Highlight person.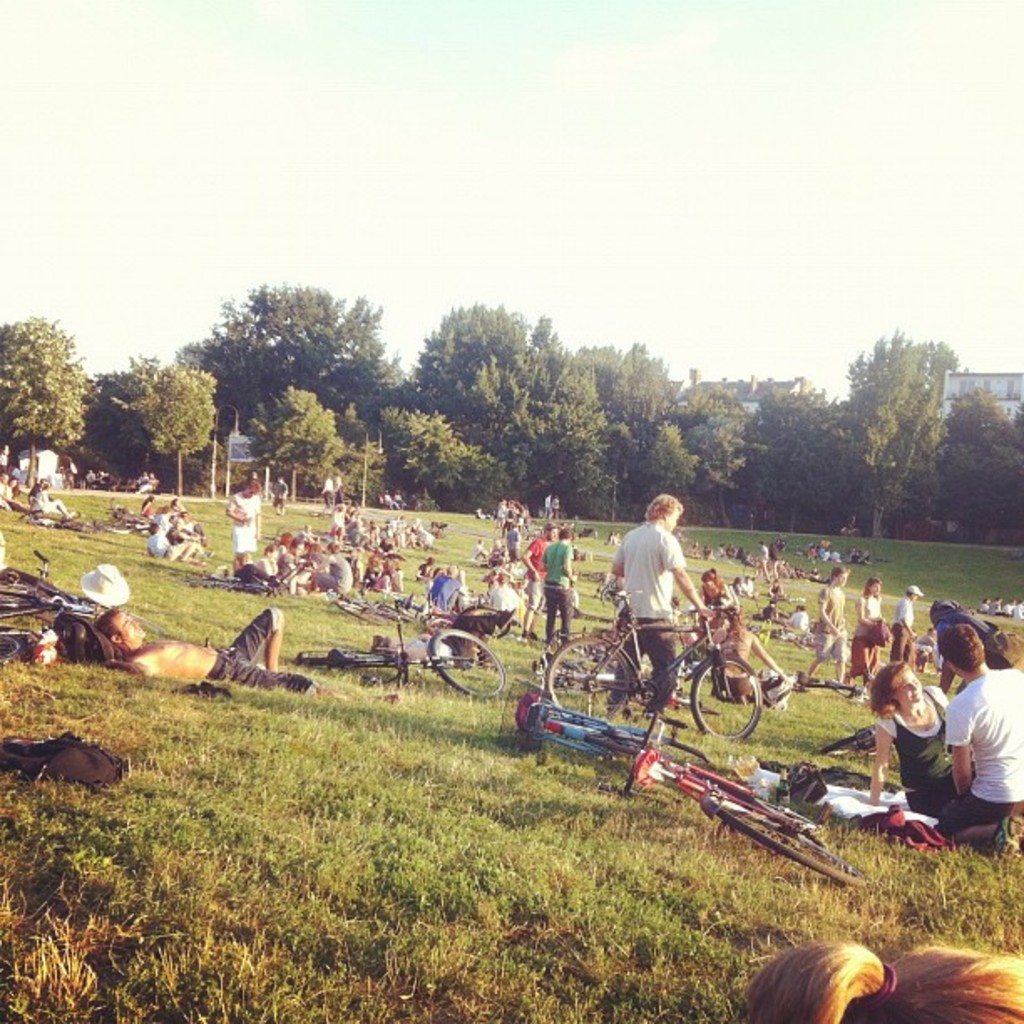
Highlighted region: <bbox>231, 479, 261, 566</bbox>.
